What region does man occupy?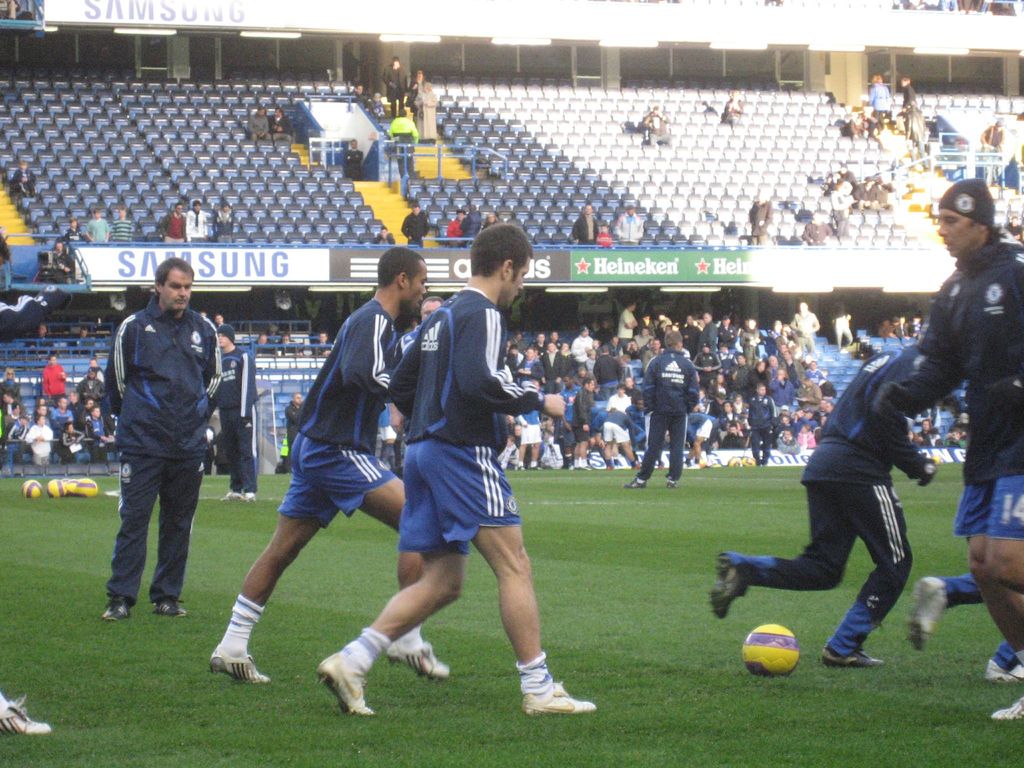
l=164, t=204, r=191, b=237.
